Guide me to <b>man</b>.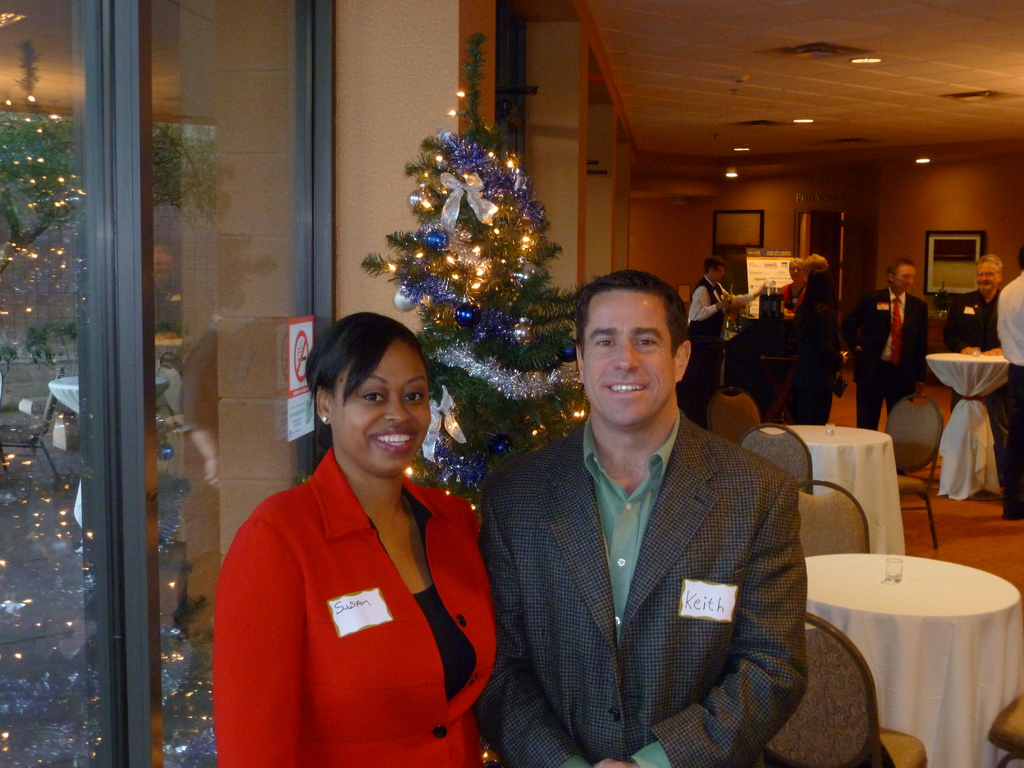
Guidance: <region>691, 269, 764, 397</region>.
